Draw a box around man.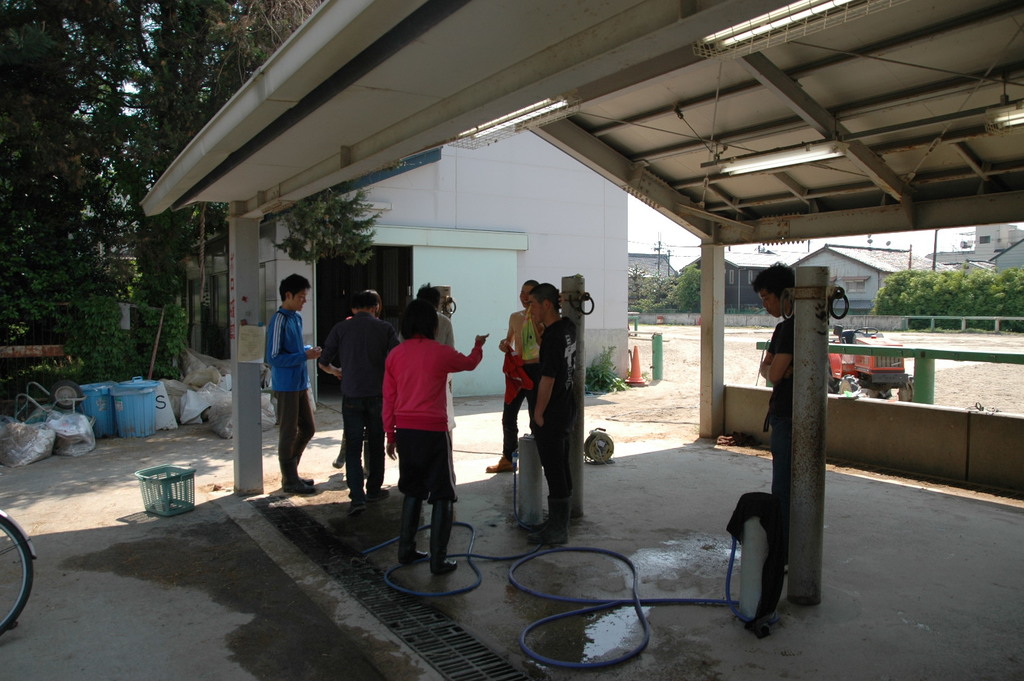
left=262, top=276, right=324, bottom=498.
